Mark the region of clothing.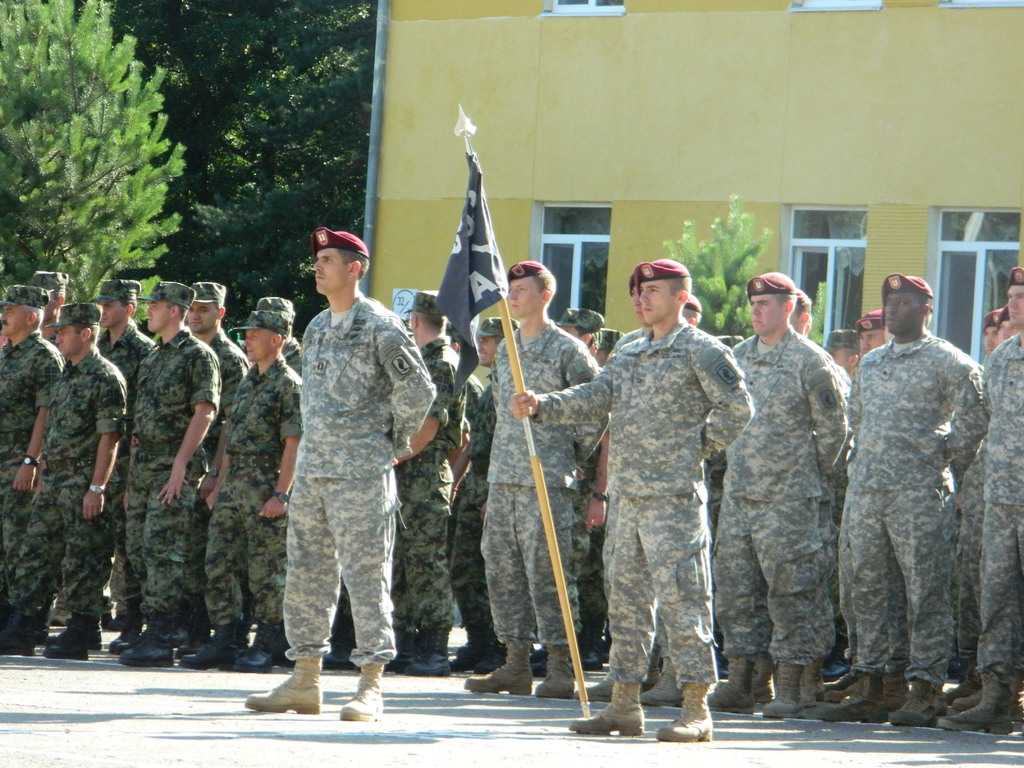
Region: <box>837,335,982,688</box>.
